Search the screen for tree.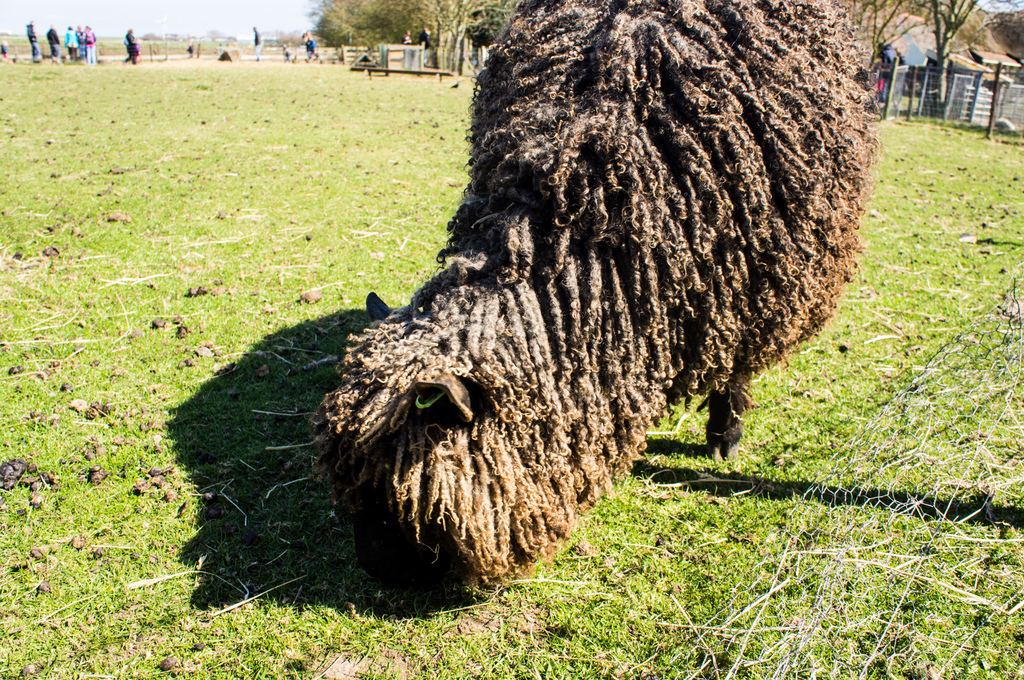
Found at l=305, t=0, r=514, b=76.
